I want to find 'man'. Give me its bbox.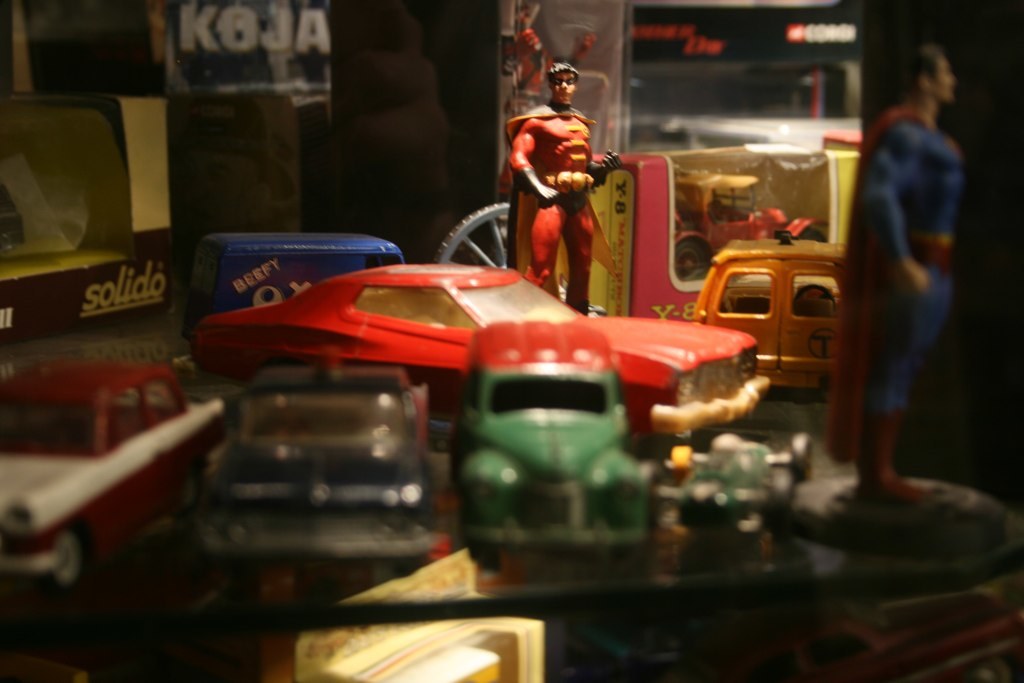
locate(843, 42, 989, 519).
